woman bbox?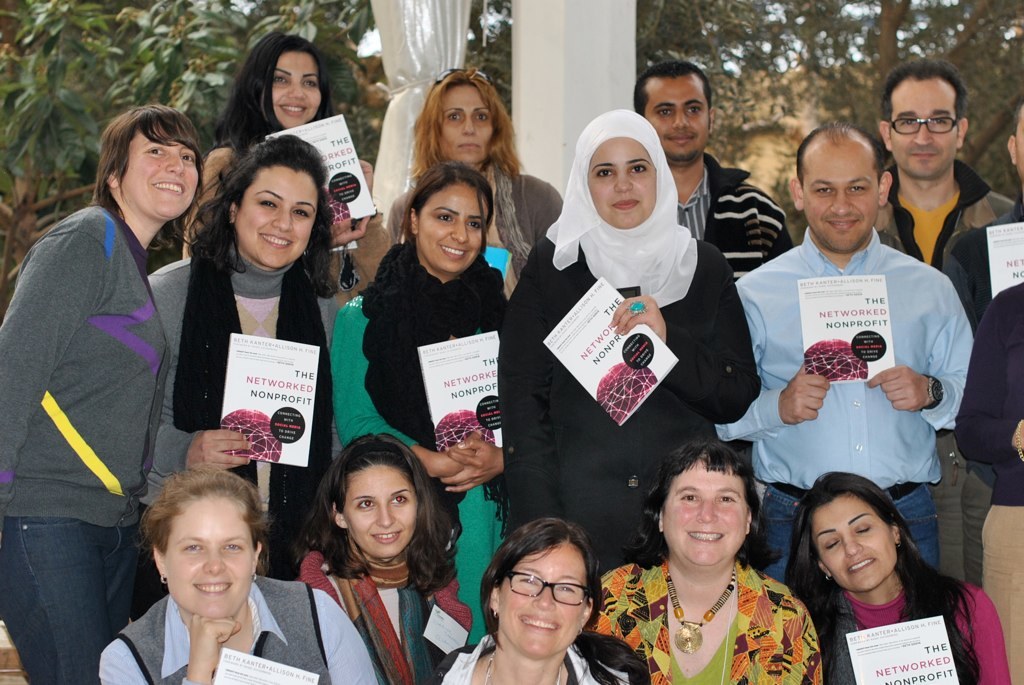
l=383, t=65, r=565, b=301
